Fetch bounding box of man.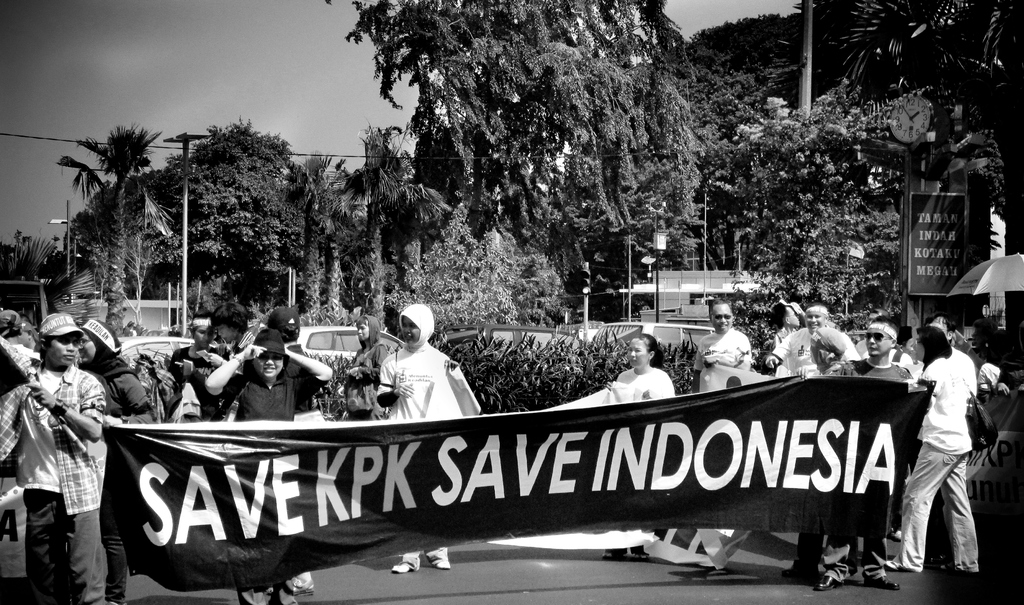
Bbox: bbox(895, 294, 994, 586).
